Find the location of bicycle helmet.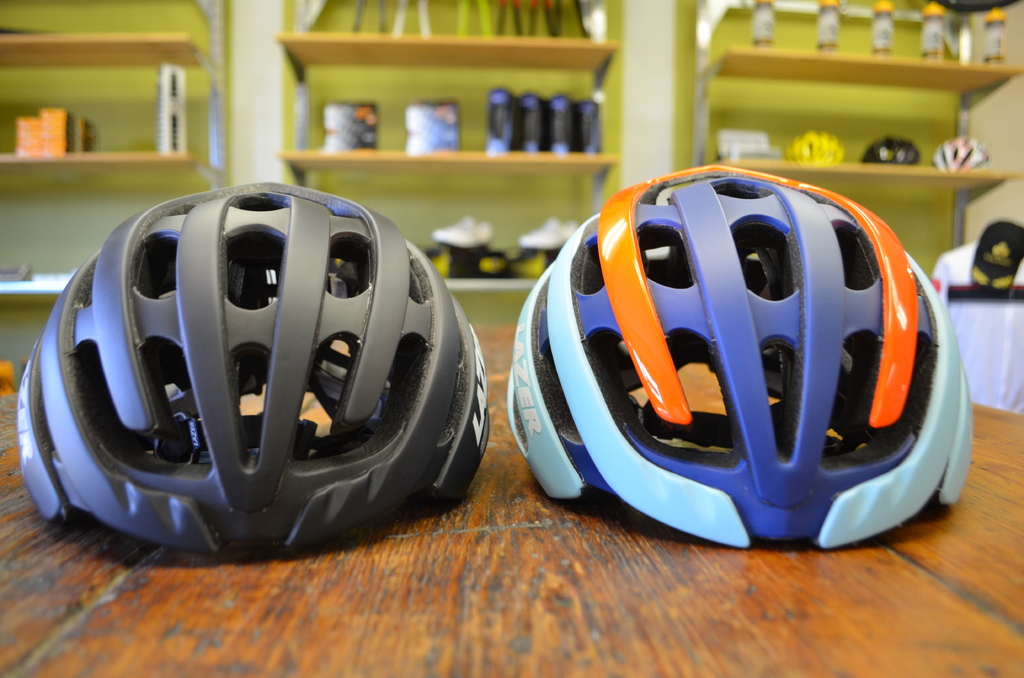
Location: left=792, top=137, right=840, bottom=165.
